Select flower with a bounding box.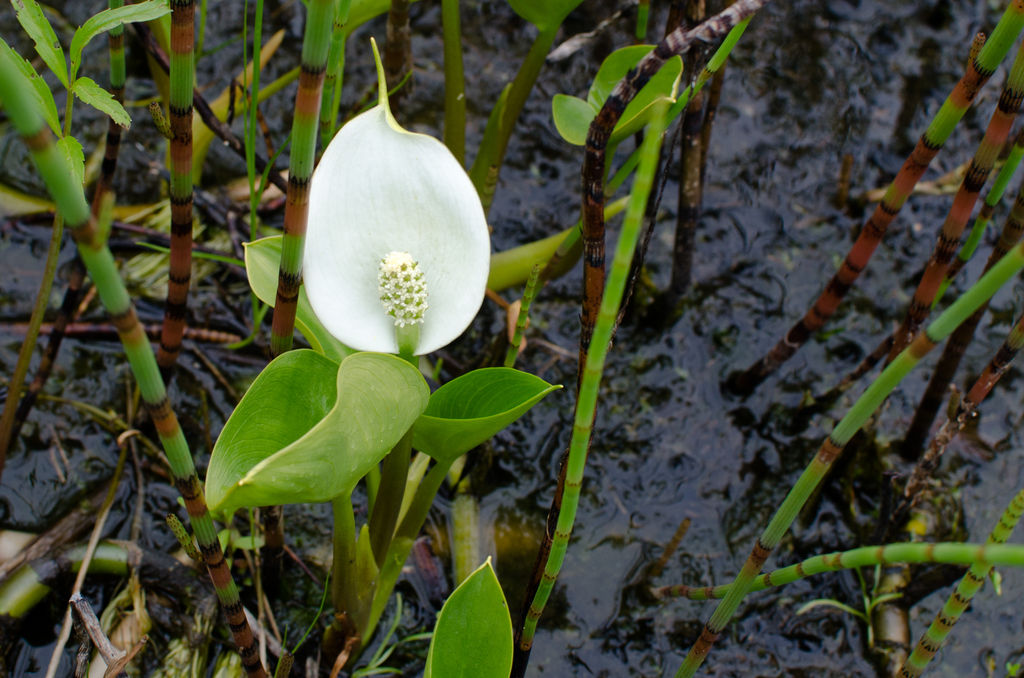
x1=280 y1=103 x2=490 y2=366.
